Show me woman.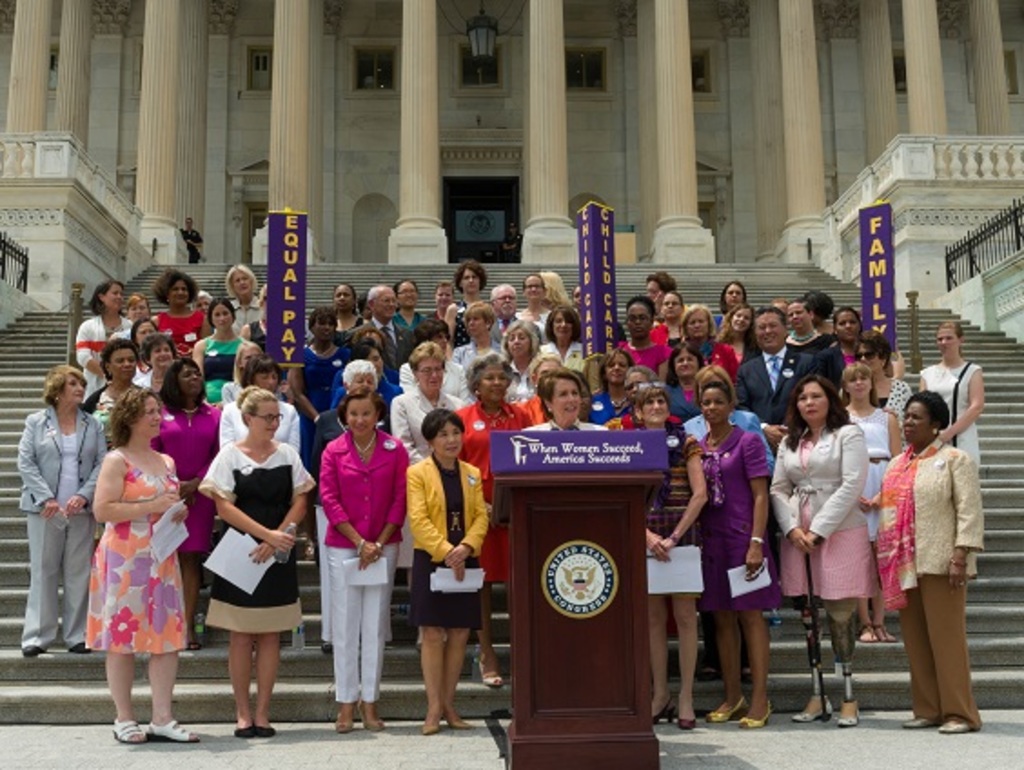
woman is here: Rect(839, 361, 908, 627).
